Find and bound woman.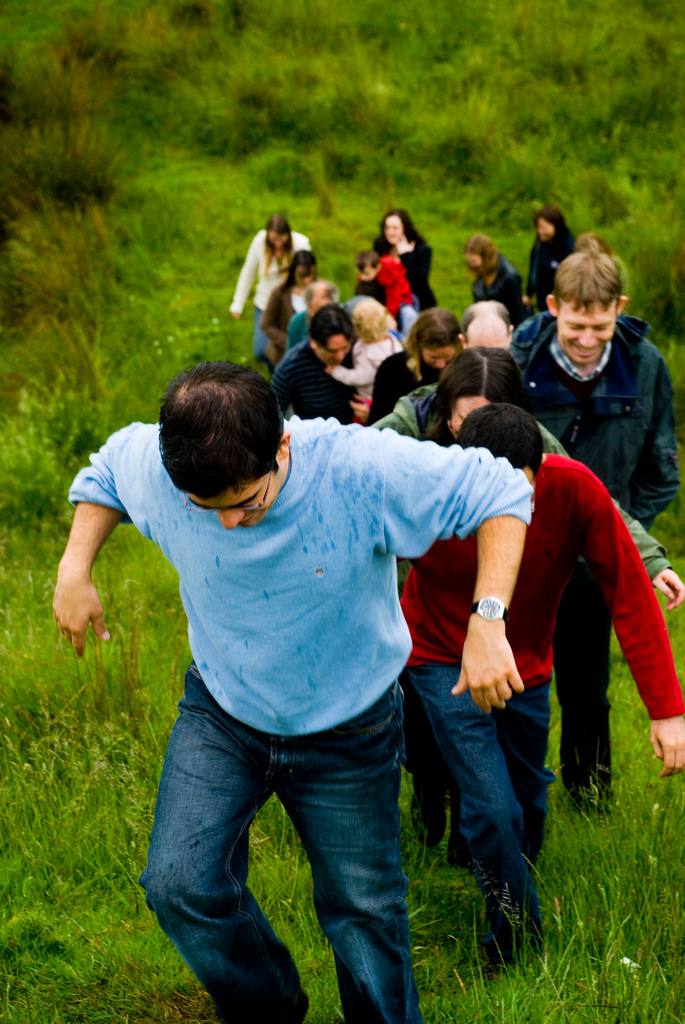
Bound: detection(354, 305, 475, 428).
